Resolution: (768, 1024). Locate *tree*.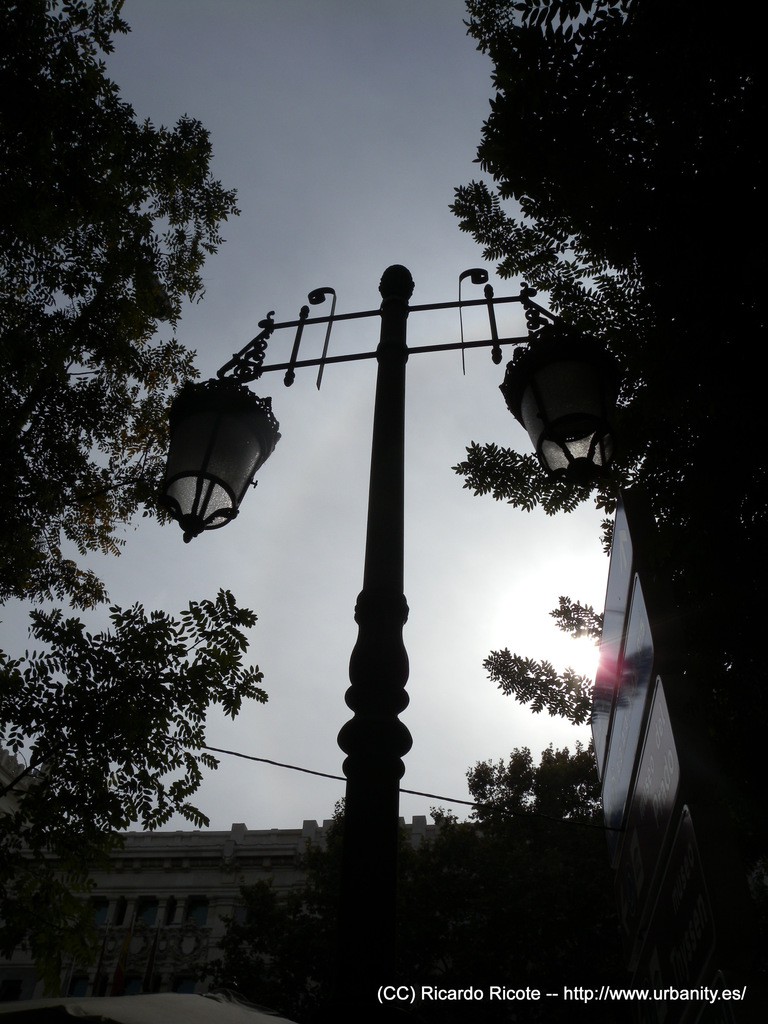
(x1=452, y1=0, x2=767, y2=819).
